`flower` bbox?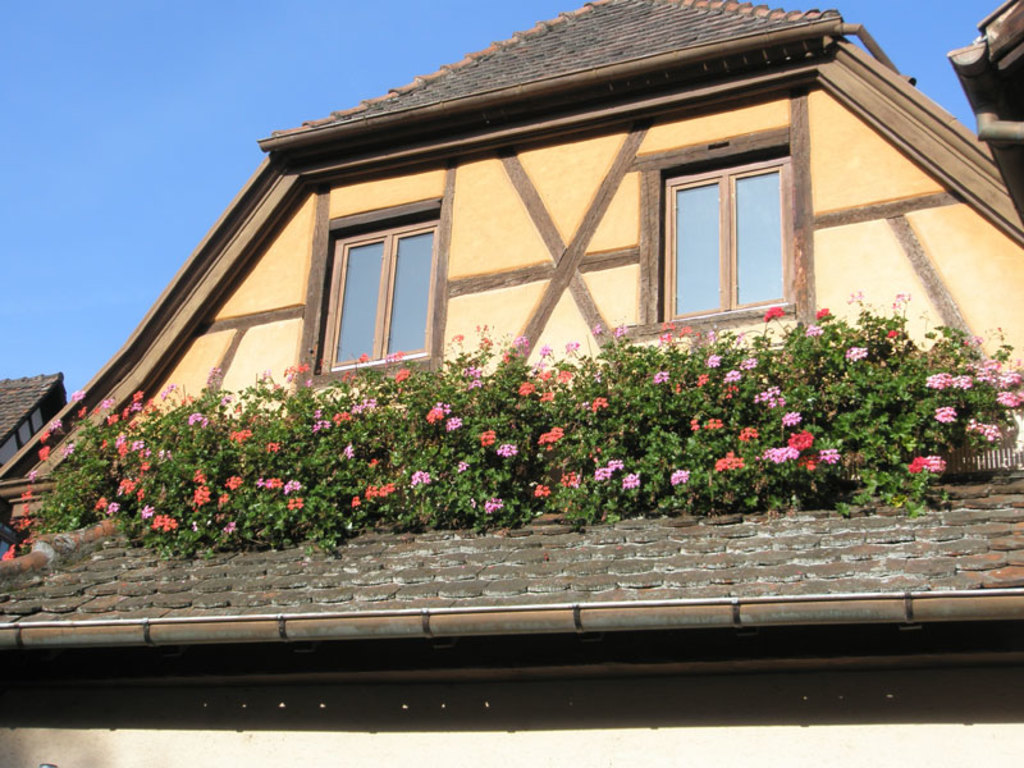
bbox=[191, 484, 211, 507]
